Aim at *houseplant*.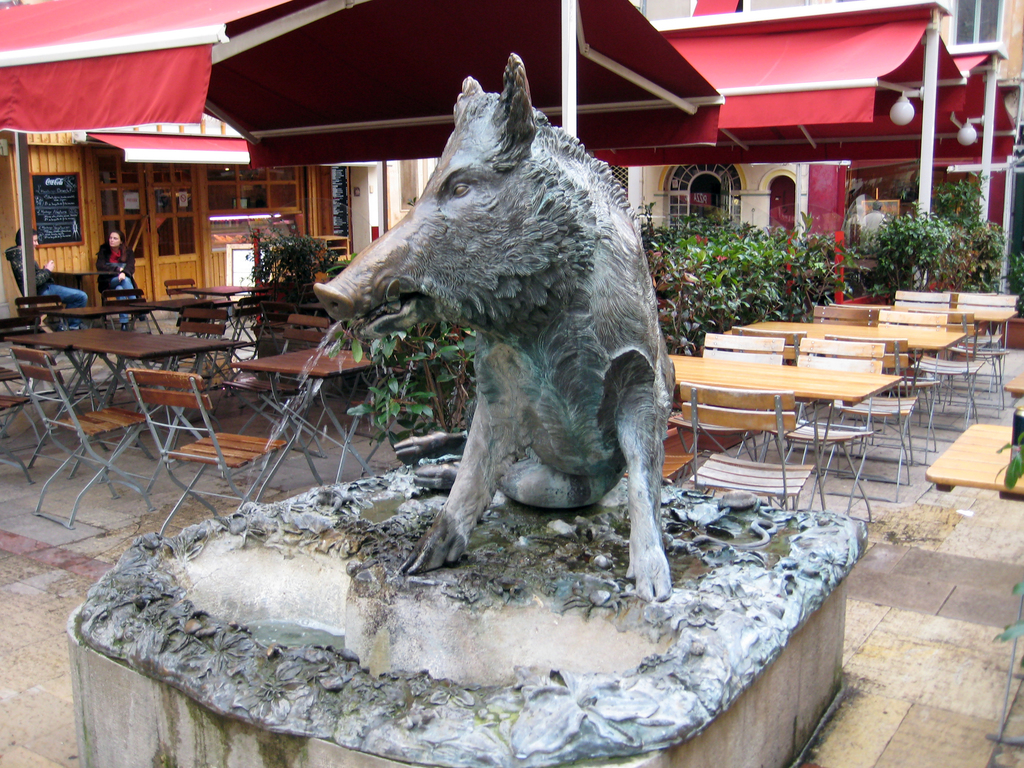
Aimed at x1=664, y1=207, x2=850, y2=338.
